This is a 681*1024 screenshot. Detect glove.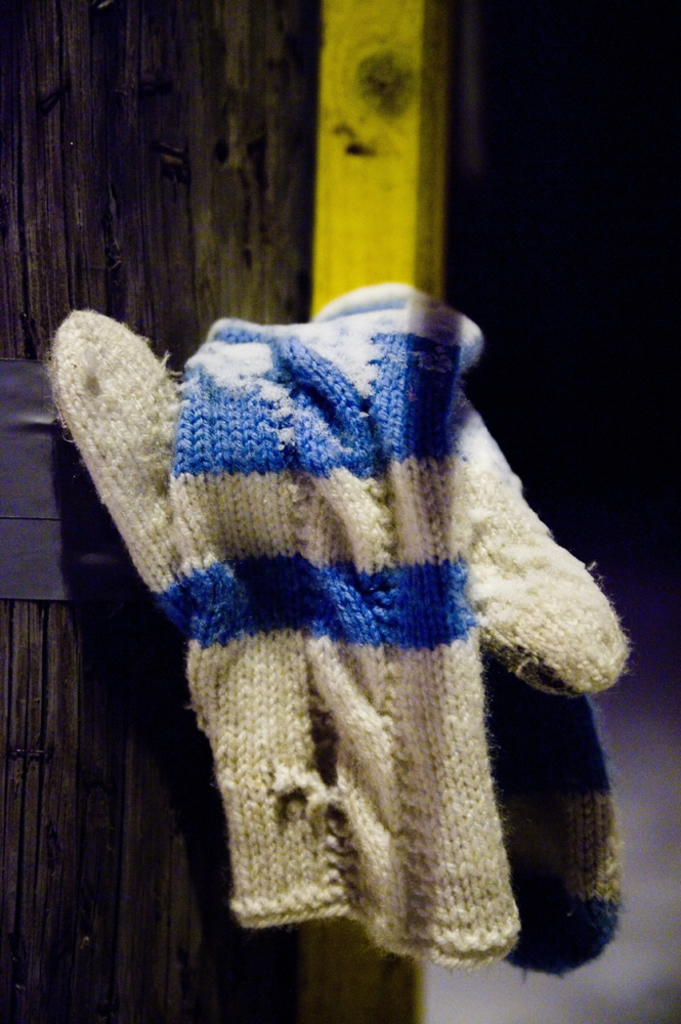
[67,239,640,966].
